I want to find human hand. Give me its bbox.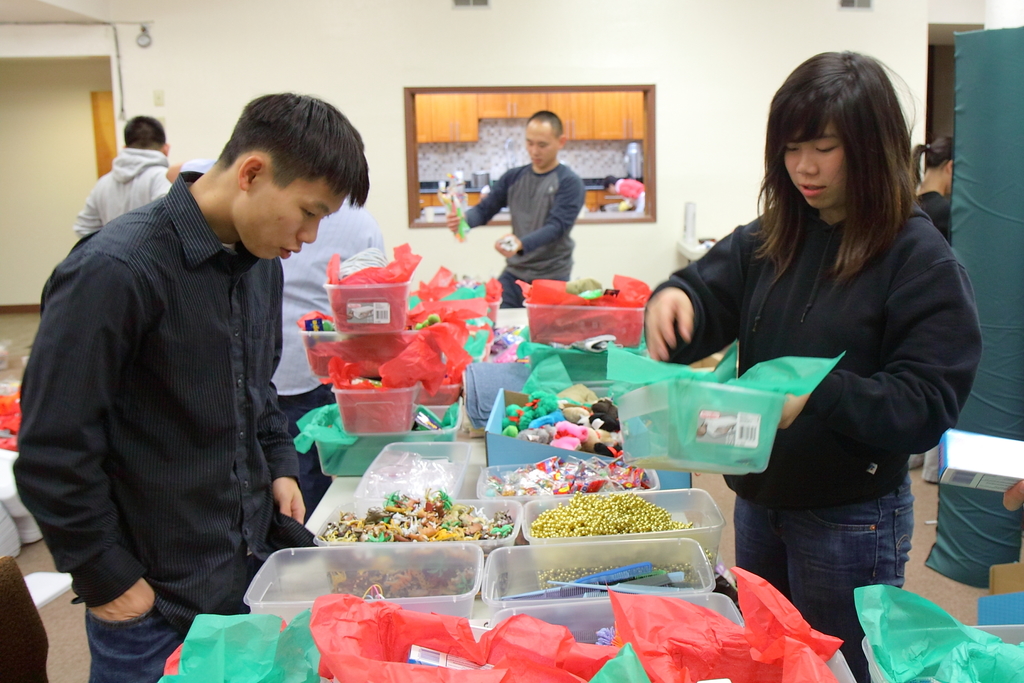
1002:478:1023:514.
